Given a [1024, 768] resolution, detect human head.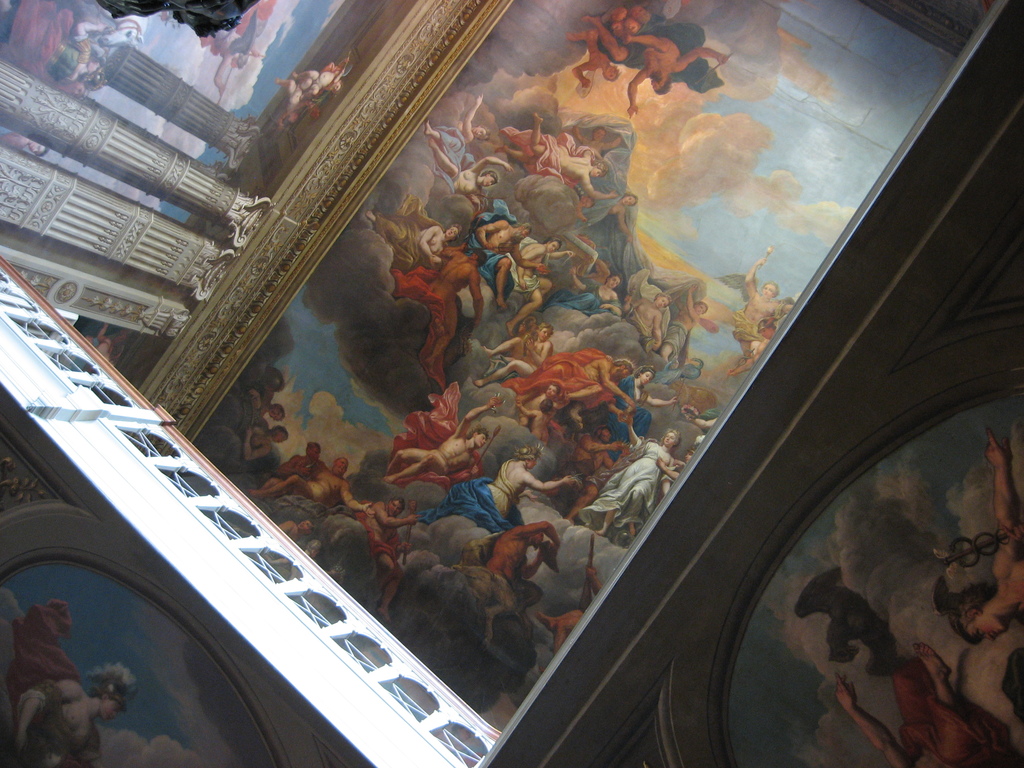
crop(602, 64, 619, 81).
